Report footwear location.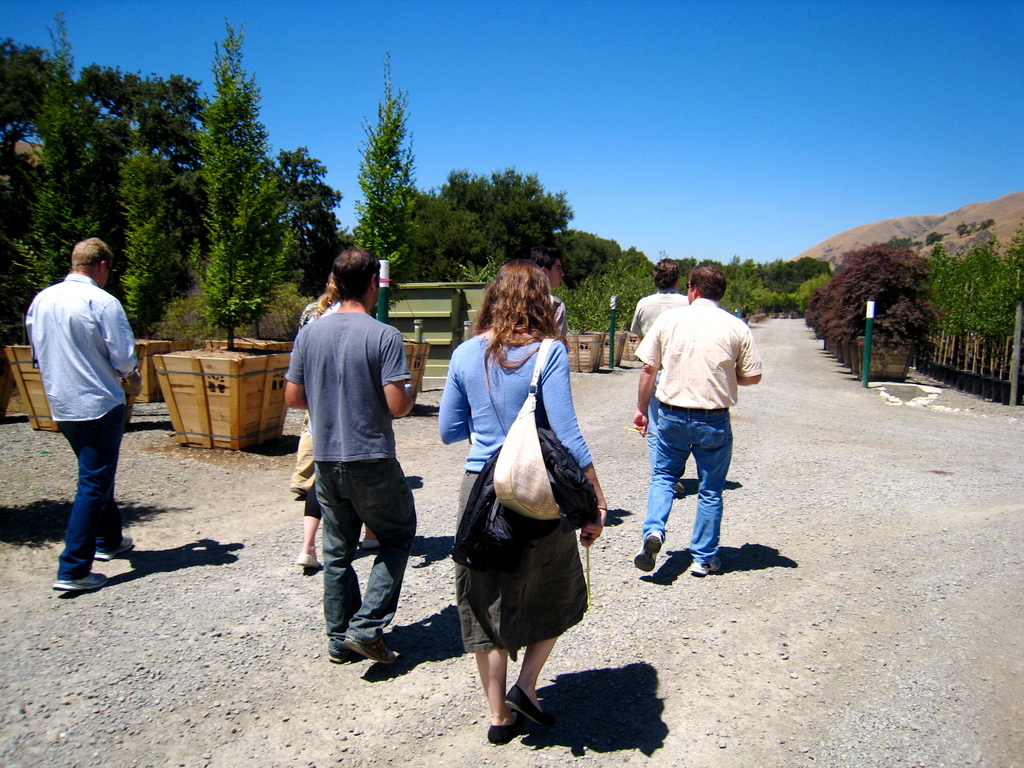
Report: Rect(92, 537, 133, 561).
